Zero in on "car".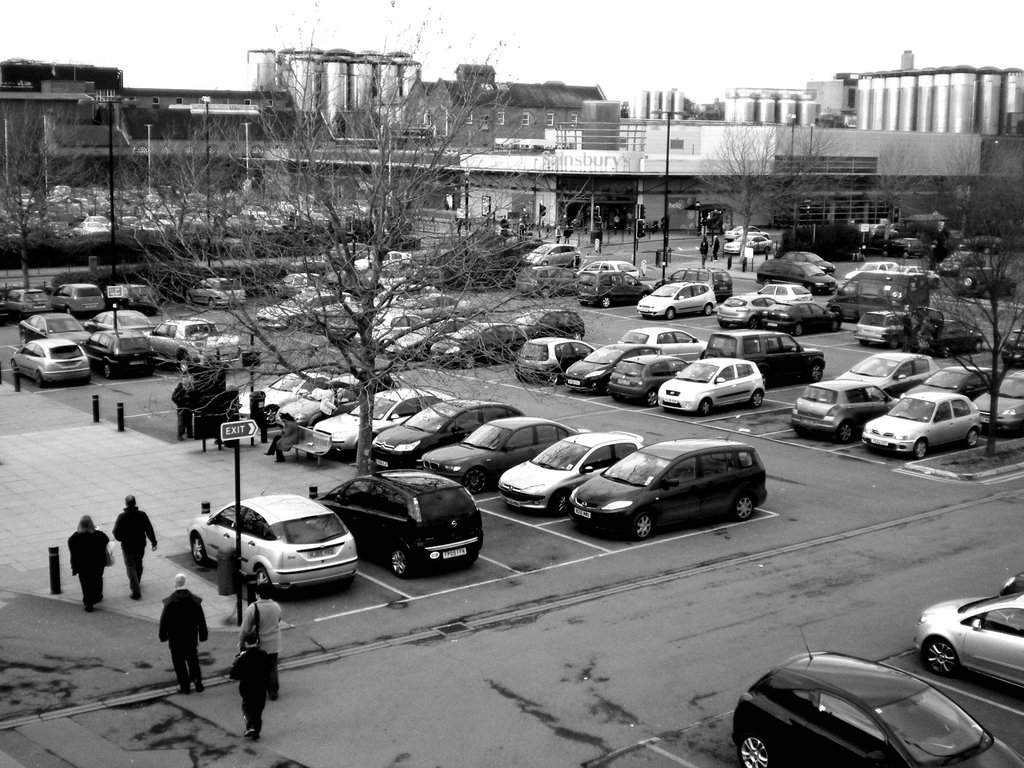
Zeroed in: {"x1": 184, "y1": 278, "x2": 248, "y2": 306}.
